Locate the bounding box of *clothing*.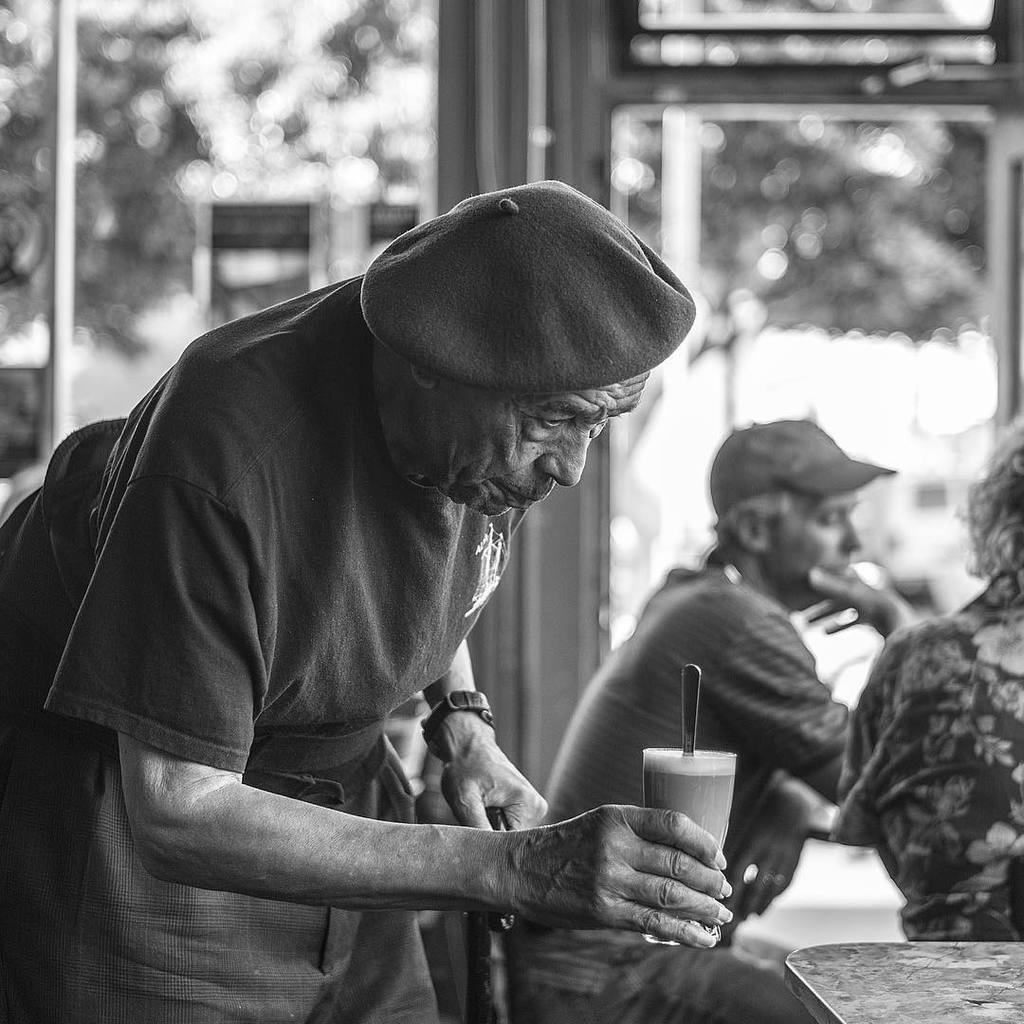
Bounding box: select_region(850, 624, 1017, 942).
